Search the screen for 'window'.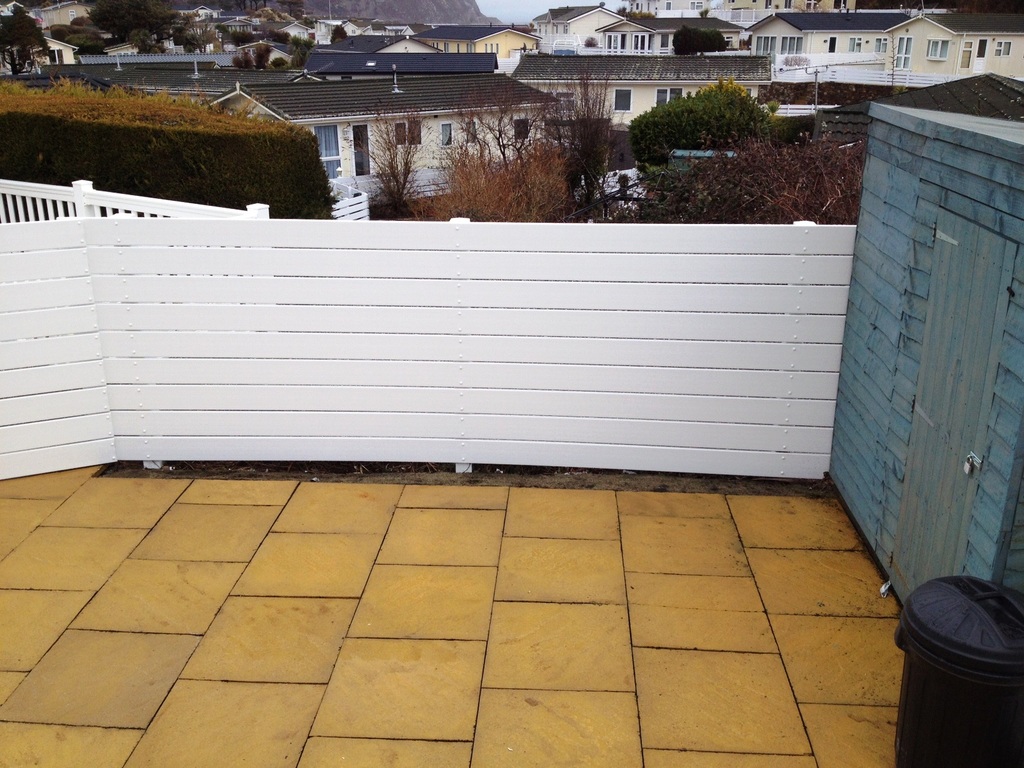
Found at {"x1": 929, "y1": 37, "x2": 944, "y2": 63}.
